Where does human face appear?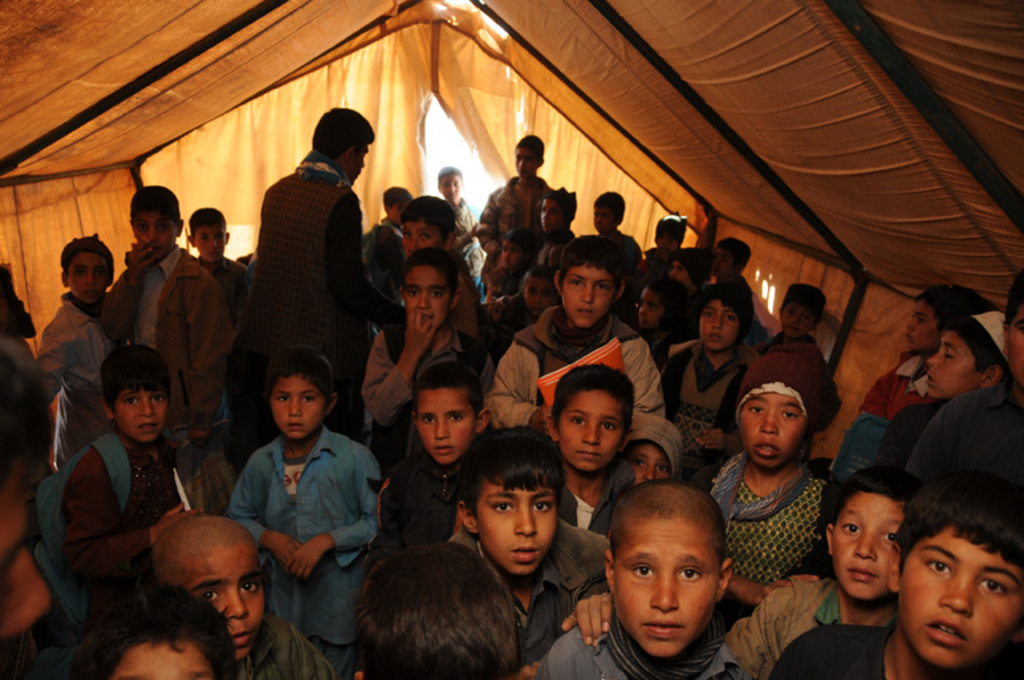
Appears at region(669, 253, 691, 290).
